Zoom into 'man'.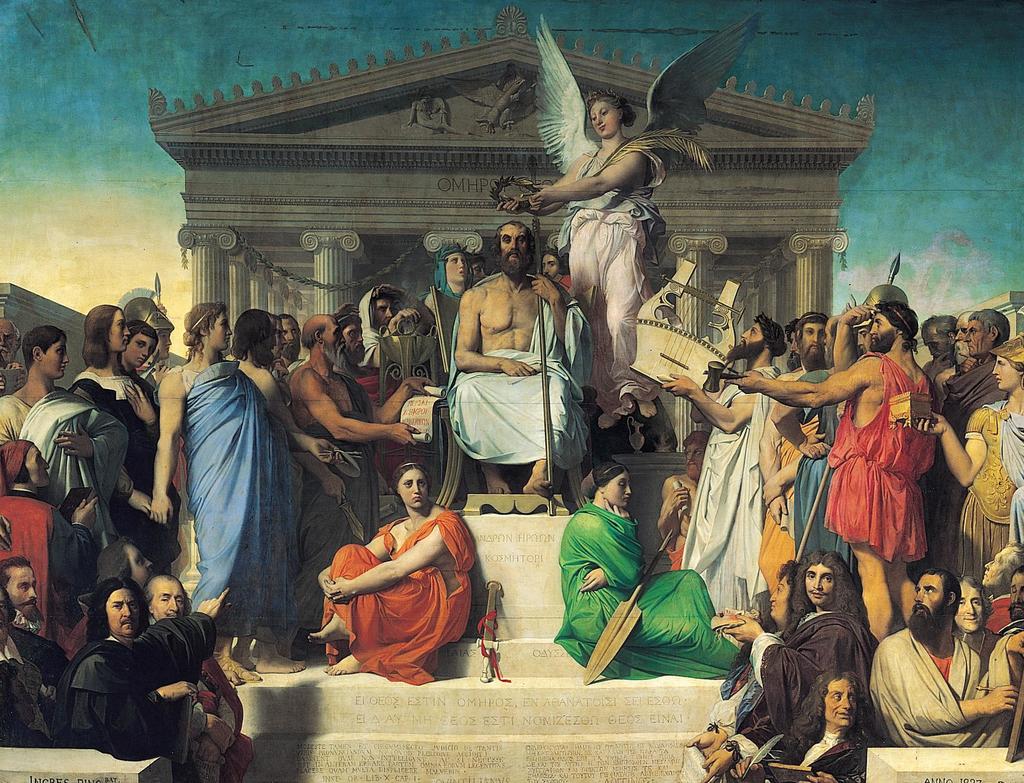
Zoom target: <bbox>141, 568, 254, 782</bbox>.
